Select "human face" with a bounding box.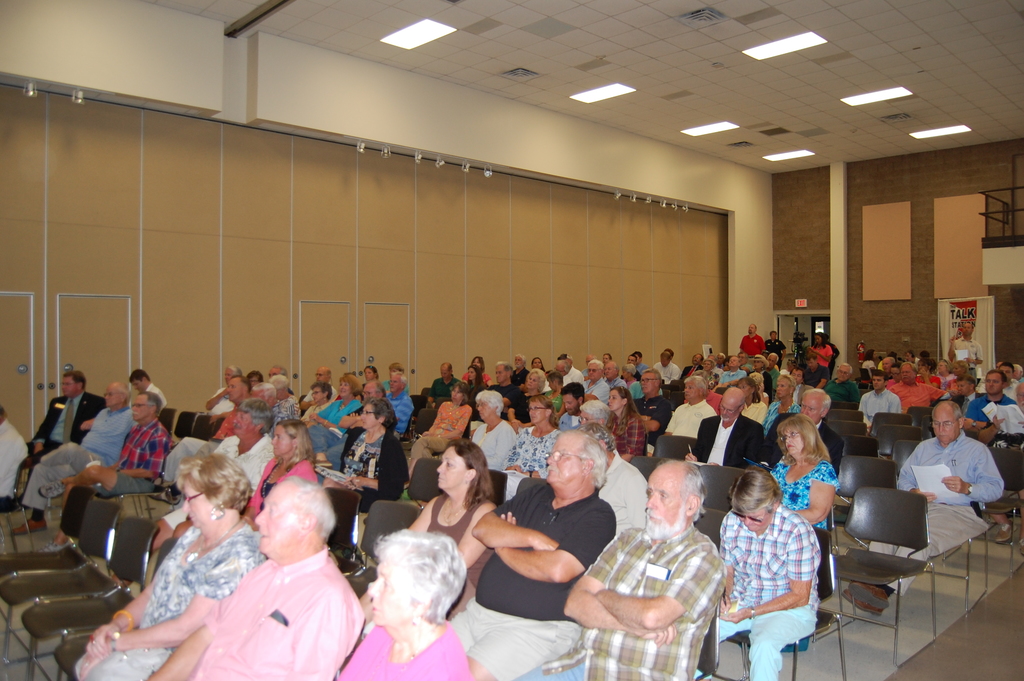
(left=477, top=399, right=490, bottom=415).
